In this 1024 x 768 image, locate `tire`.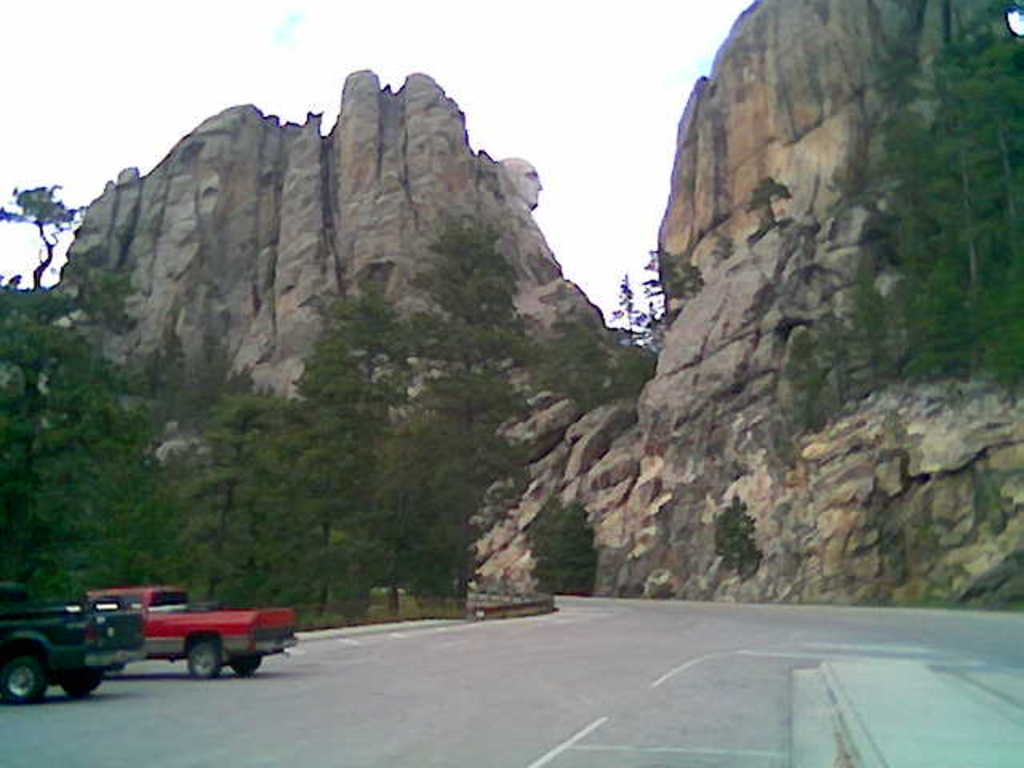
Bounding box: detection(232, 650, 259, 672).
